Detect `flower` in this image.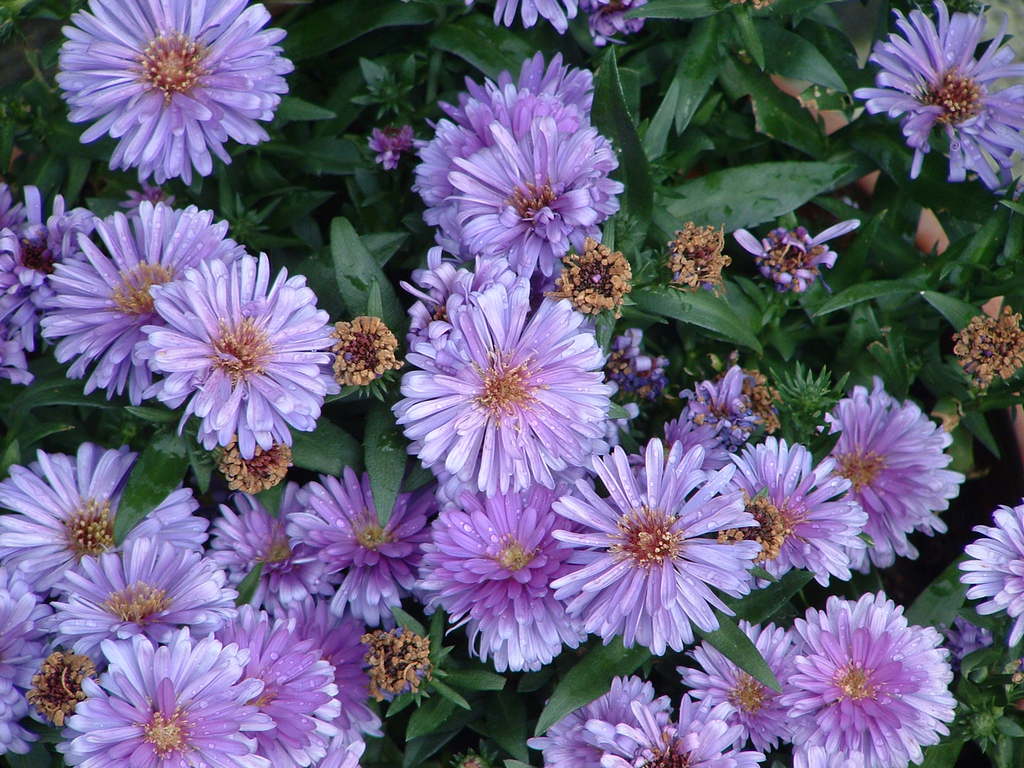
Detection: x1=875 y1=8 x2=1008 y2=154.
